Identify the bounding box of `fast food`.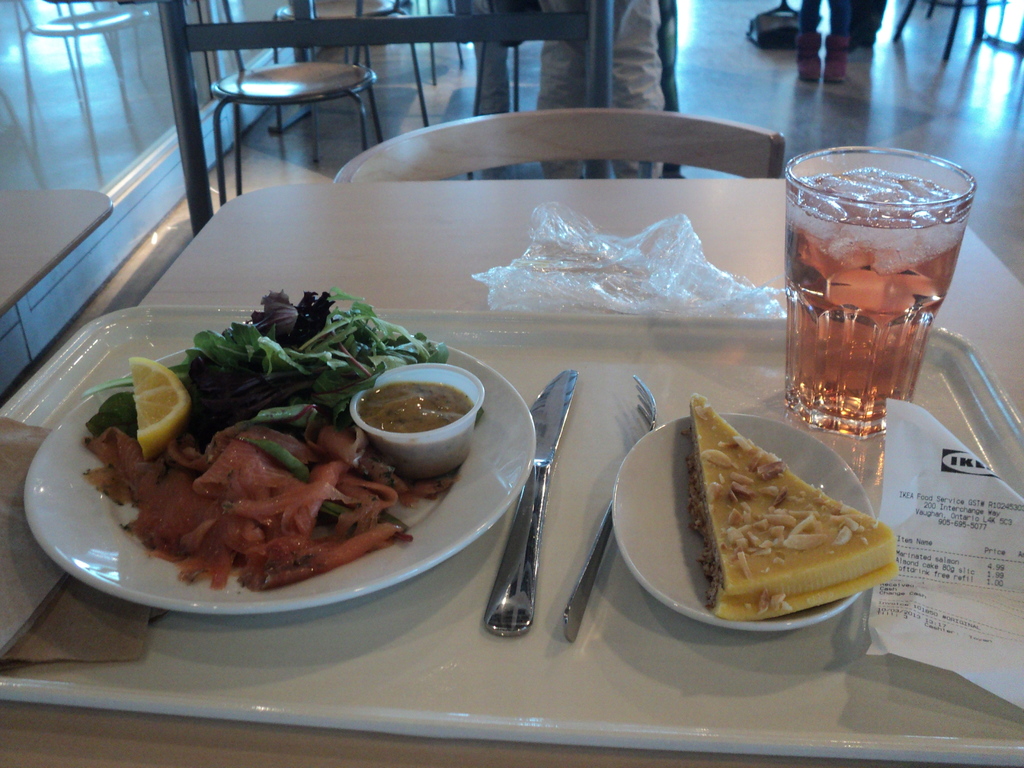
bbox=[650, 410, 901, 636].
